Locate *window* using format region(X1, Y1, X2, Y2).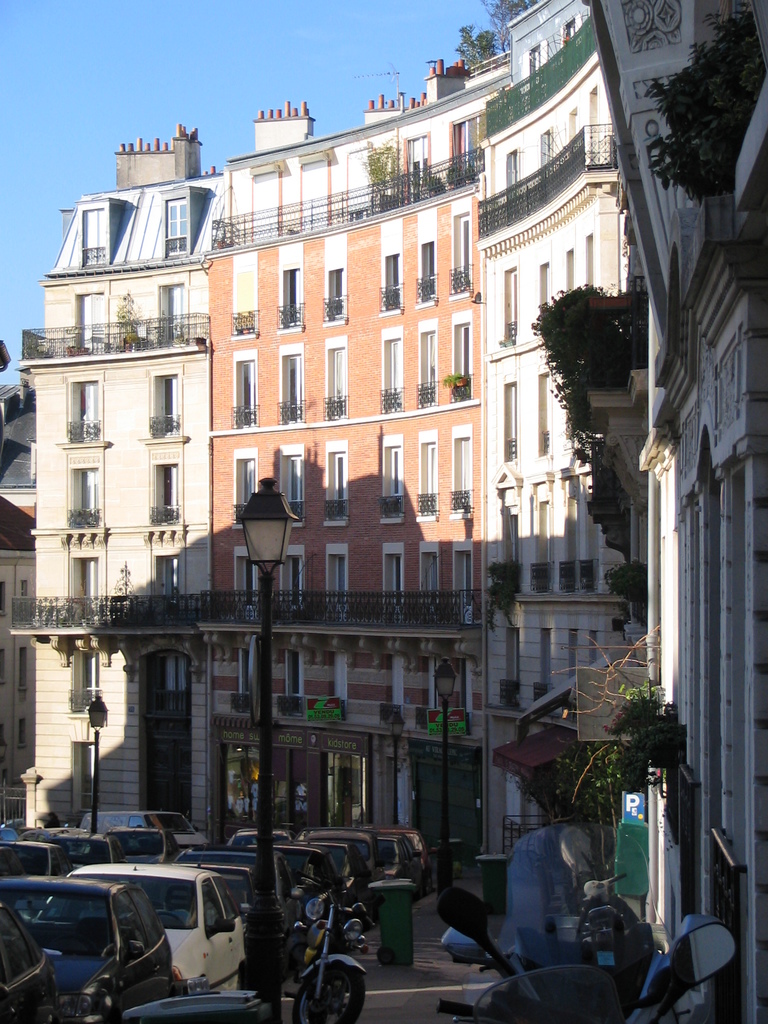
region(458, 440, 472, 515).
